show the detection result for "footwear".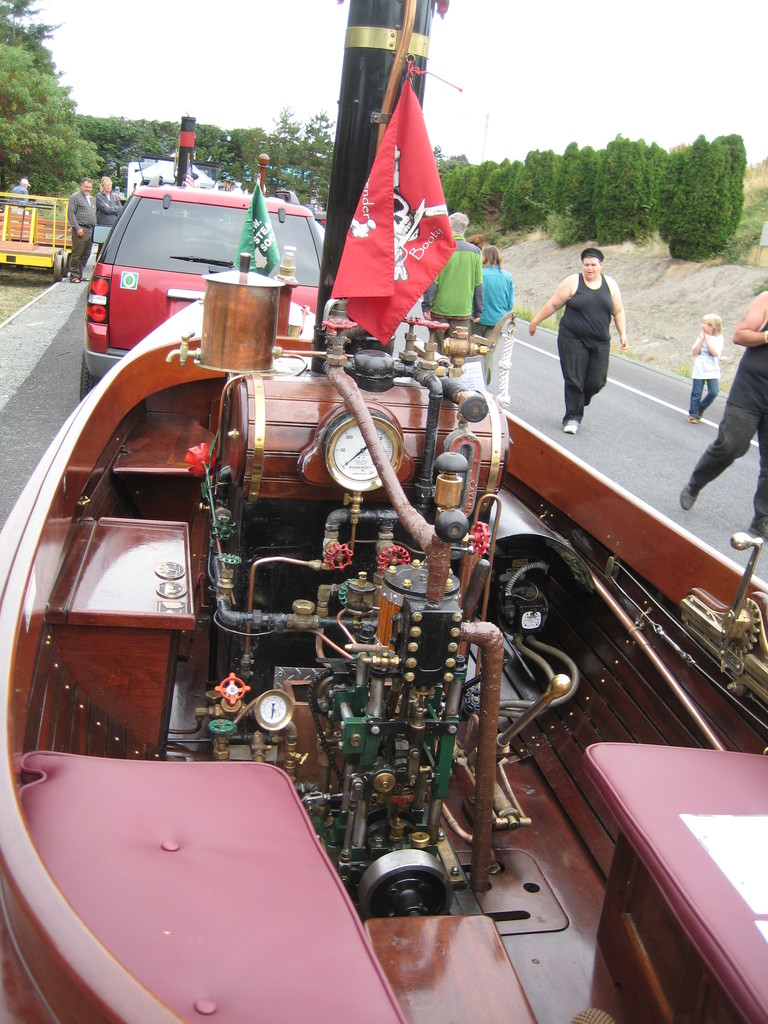
select_region(561, 417, 580, 435).
